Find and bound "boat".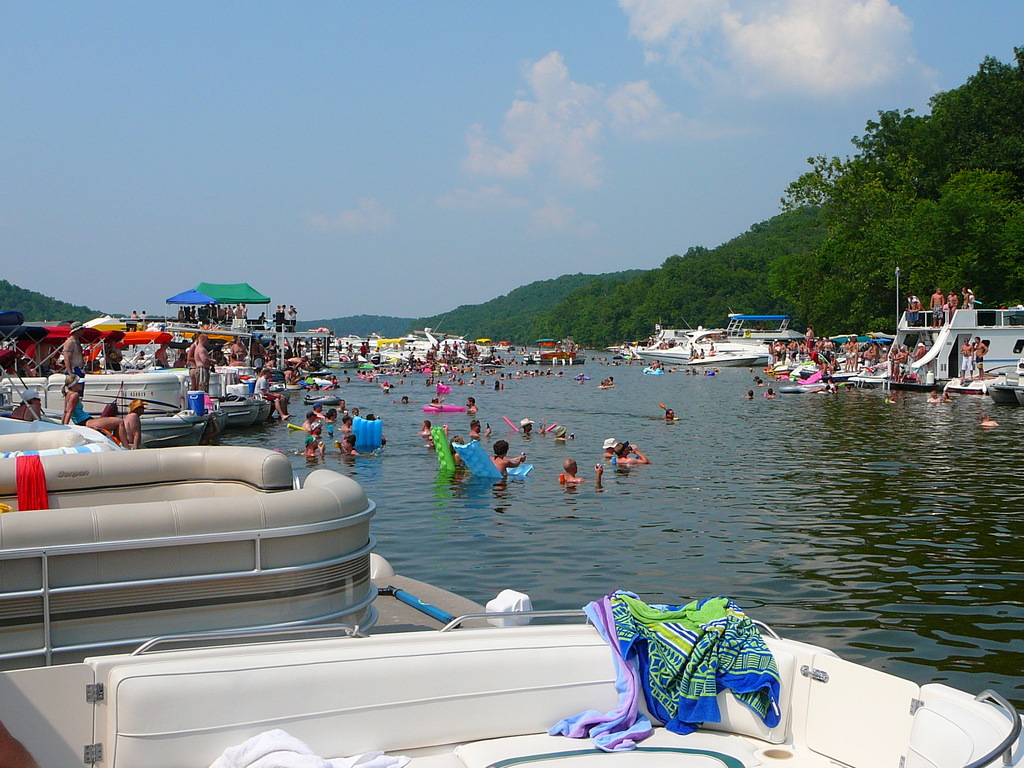
Bound: bbox=[774, 381, 840, 393].
